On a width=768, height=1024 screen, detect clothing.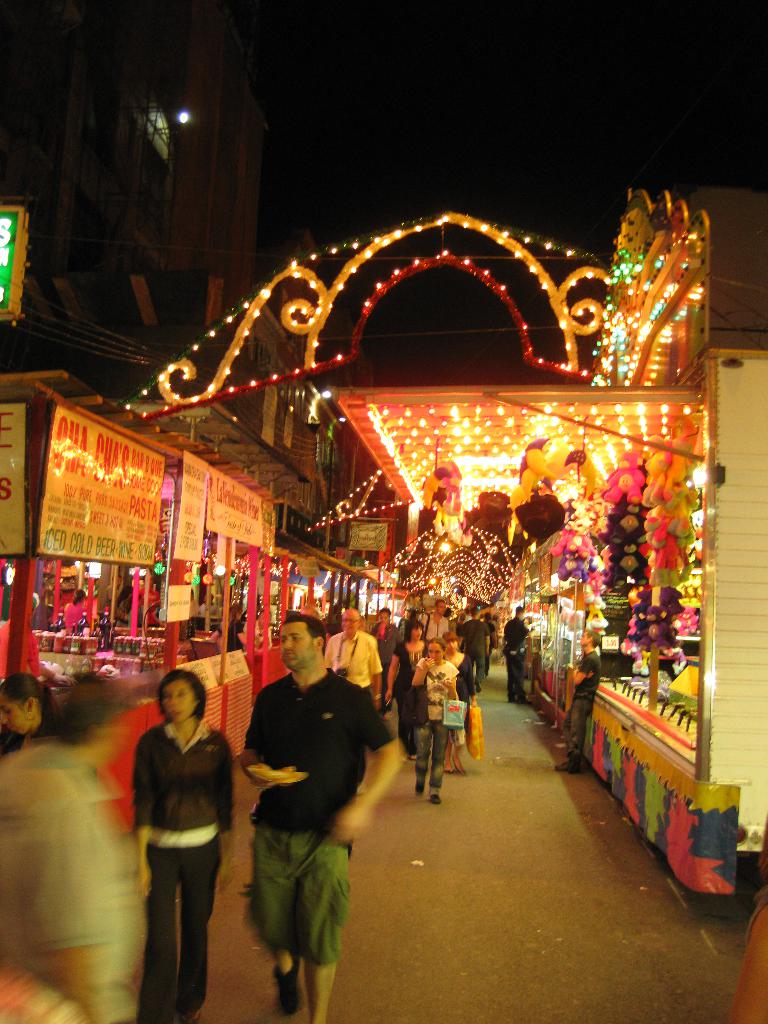
(x1=562, y1=648, x2=598, y2=762).
